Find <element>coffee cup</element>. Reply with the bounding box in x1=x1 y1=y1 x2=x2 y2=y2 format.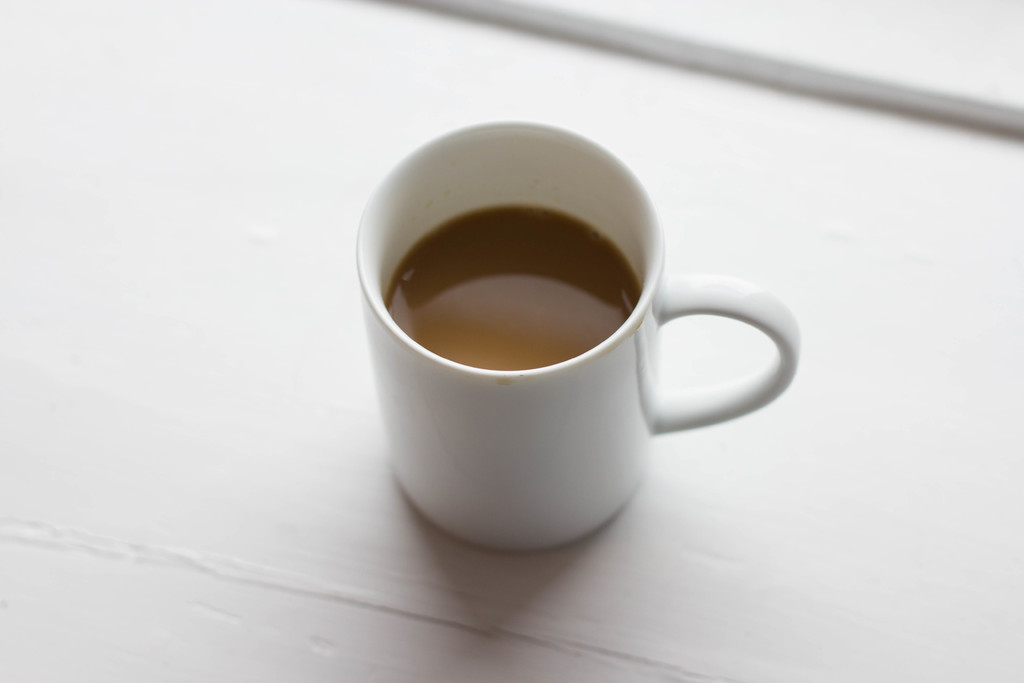
x1=353 y1=119 x2=800 y2=555.
